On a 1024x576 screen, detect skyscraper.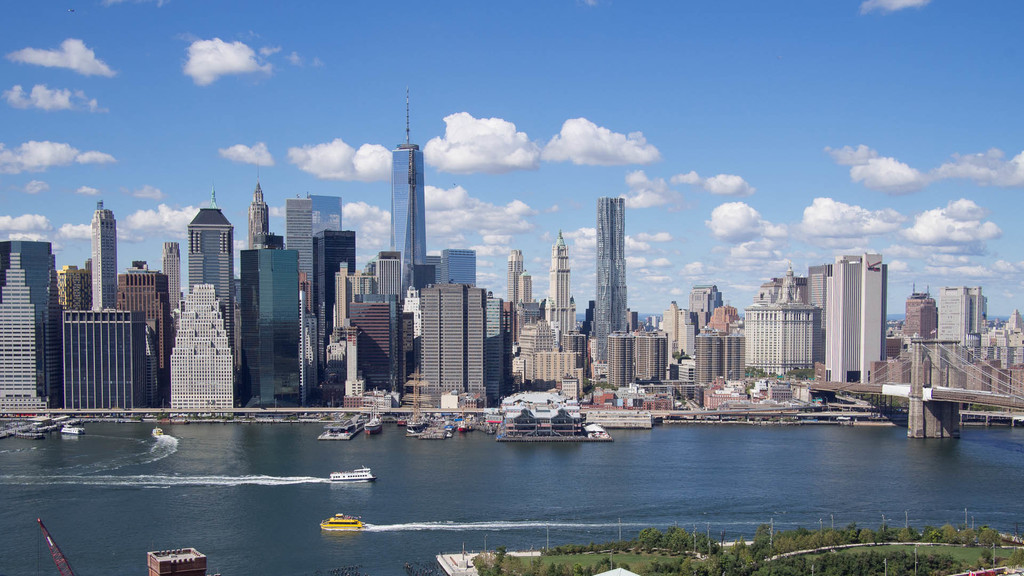
(x1=688, y1=284, x2=726, y2=328).
